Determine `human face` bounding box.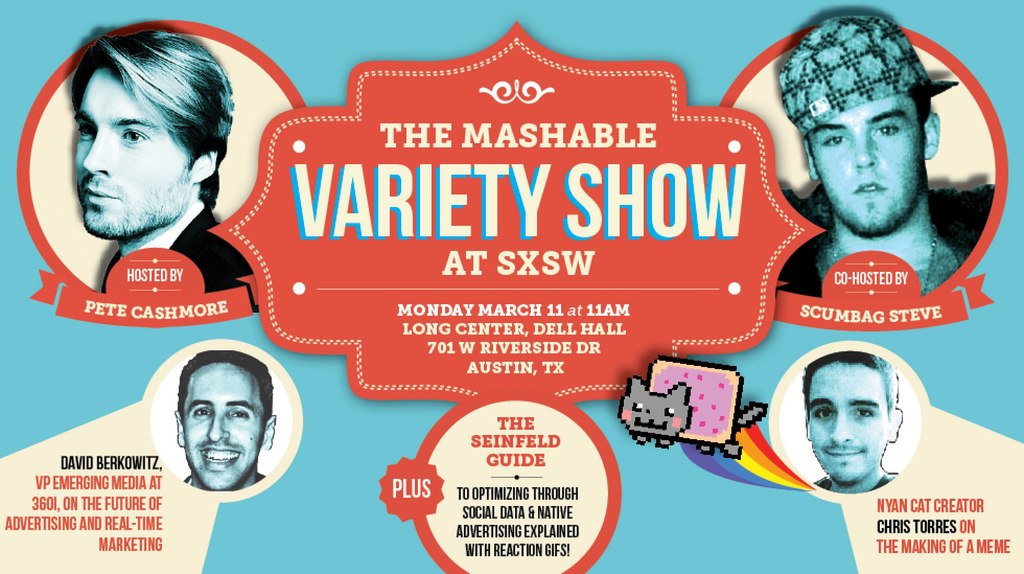
Determined: x1=807, y1=362, x2=887, y2=484.
